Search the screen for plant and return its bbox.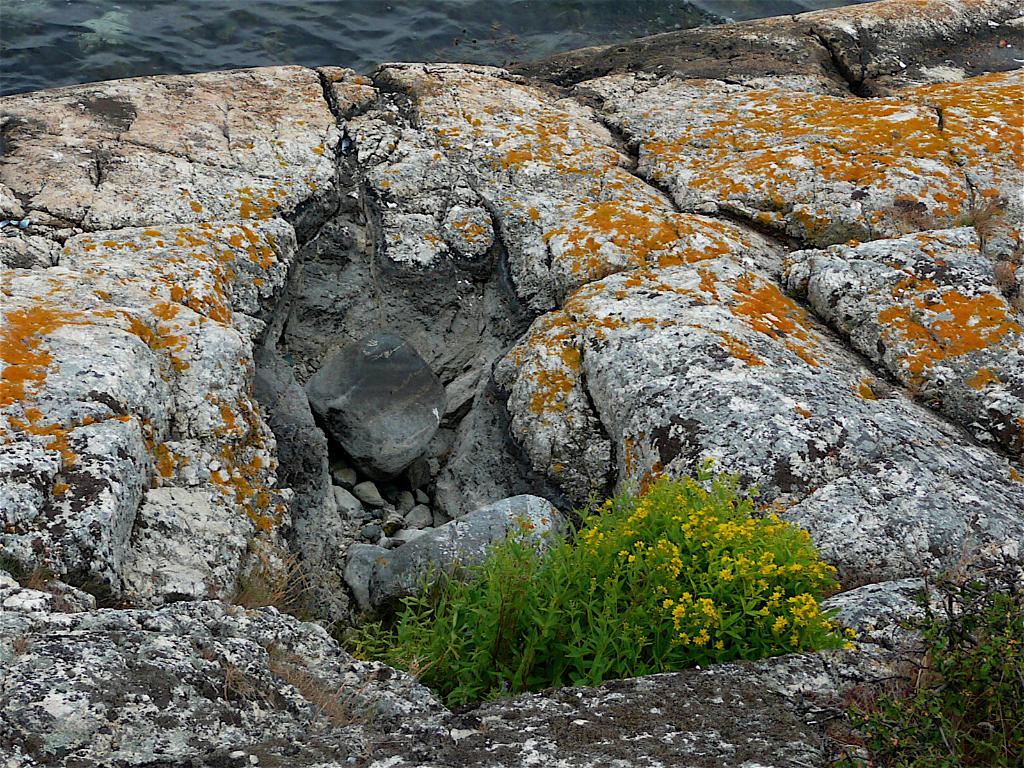
Found: BBox(376, 444, 900, 694).
